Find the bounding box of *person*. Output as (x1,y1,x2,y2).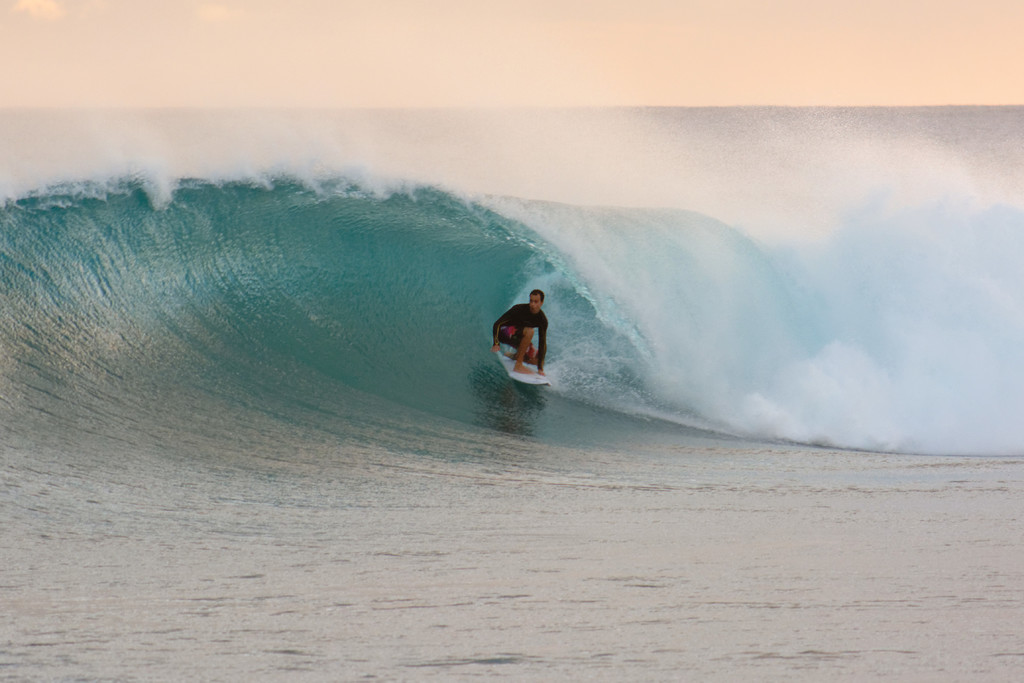
(486,289,549,373).
